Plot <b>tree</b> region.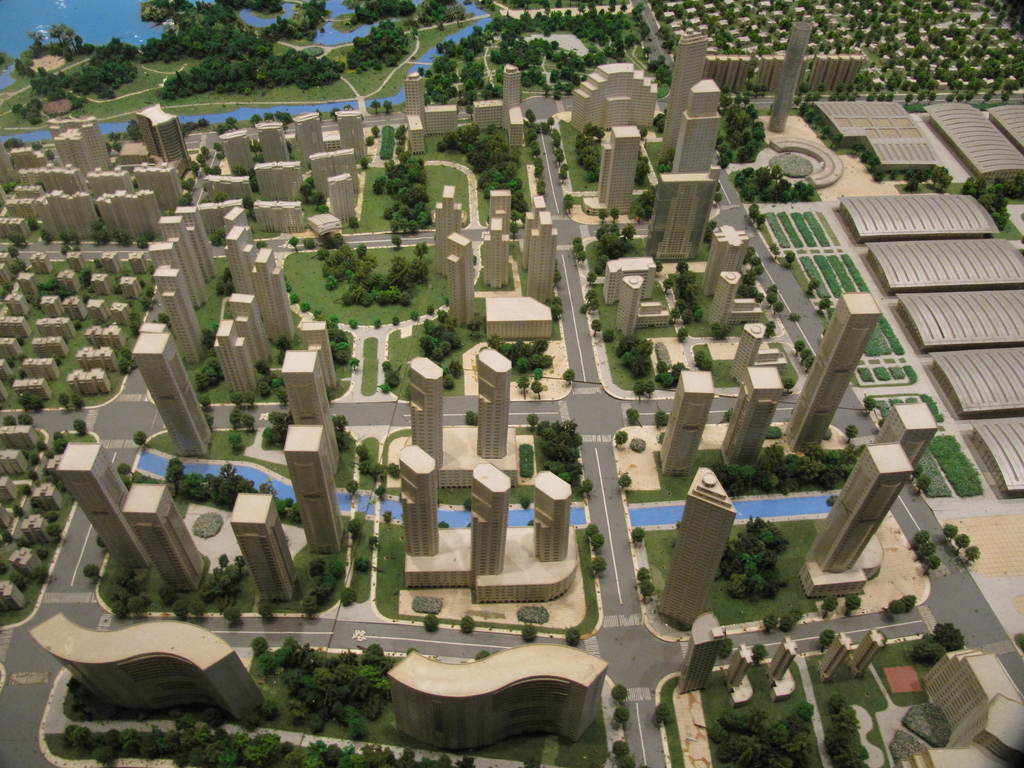
Plotted at 345 477 360 496.
